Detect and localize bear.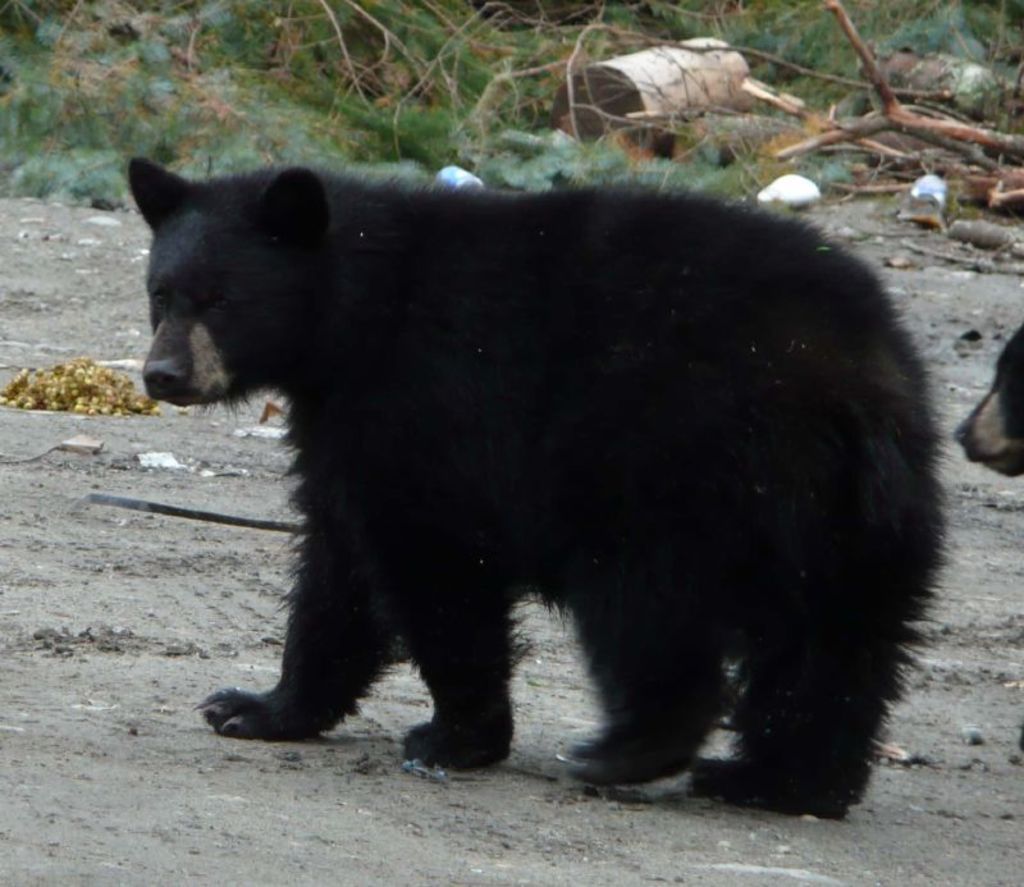
Localized at 119 157 948 820.
